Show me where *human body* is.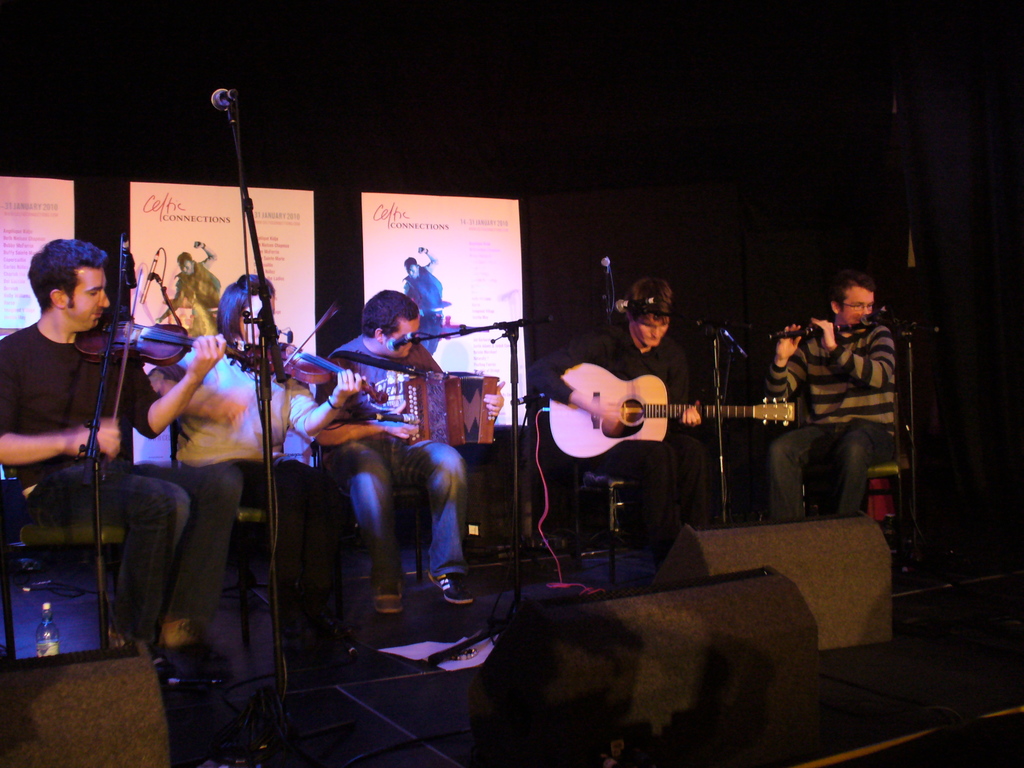
*human body* is at bbox=(150, 352, 371, 639).
